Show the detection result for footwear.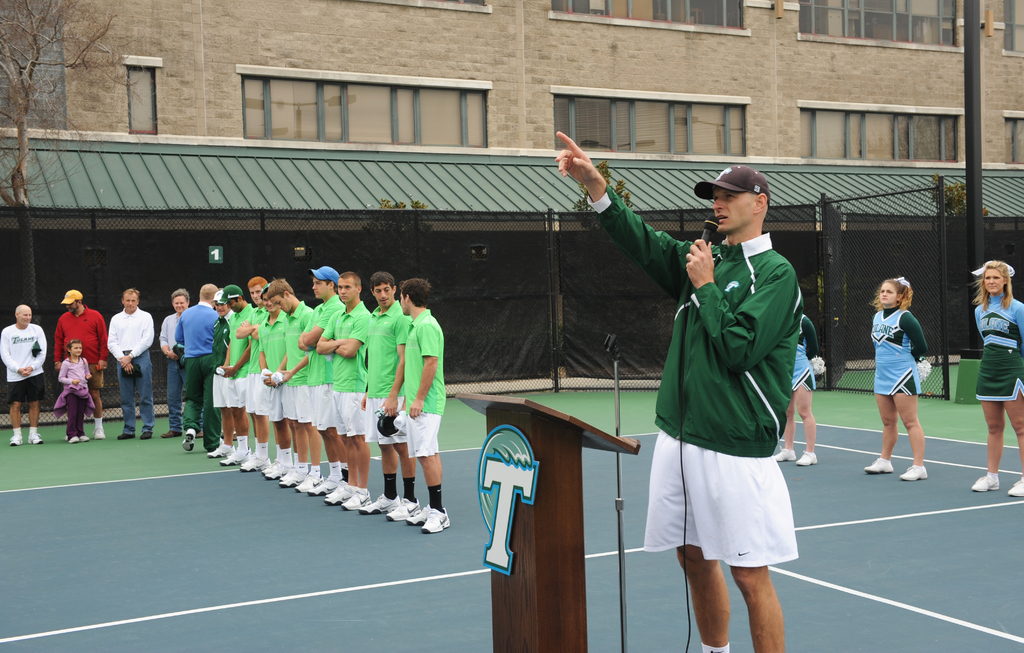
(385, 495, 422, 522).
